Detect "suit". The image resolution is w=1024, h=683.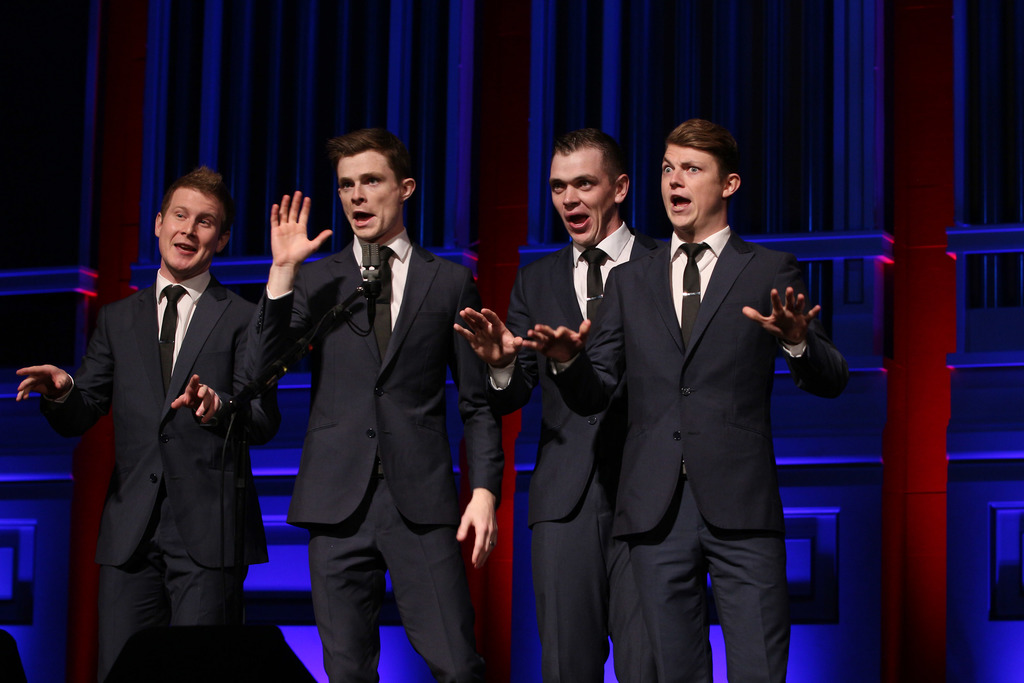
BBox(580, 115, 845, 678).
